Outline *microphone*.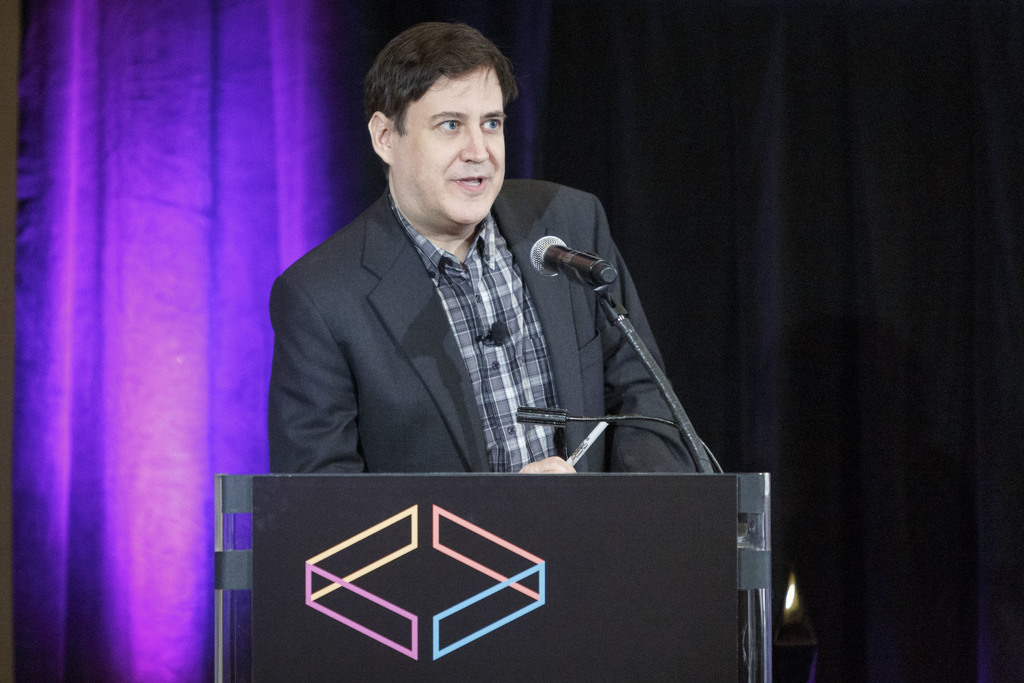
Outline: bbox(511, 400, 684, 434).
